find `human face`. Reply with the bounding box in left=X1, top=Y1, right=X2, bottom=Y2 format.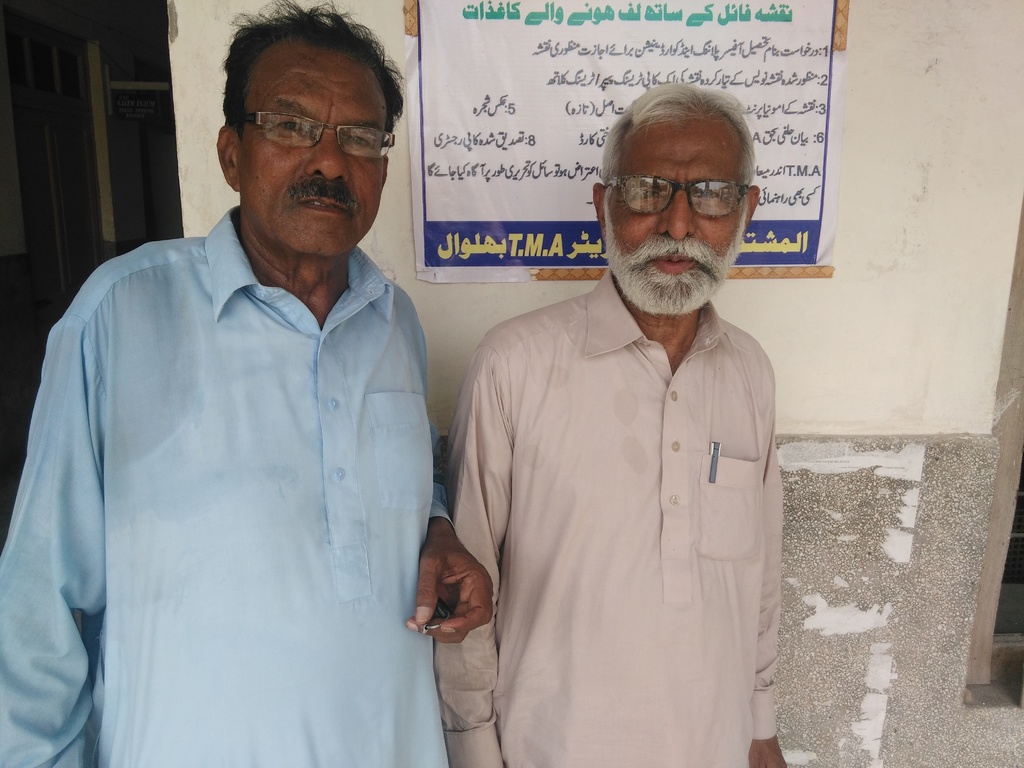
left=247, top=45, right=386, bottom=253.
